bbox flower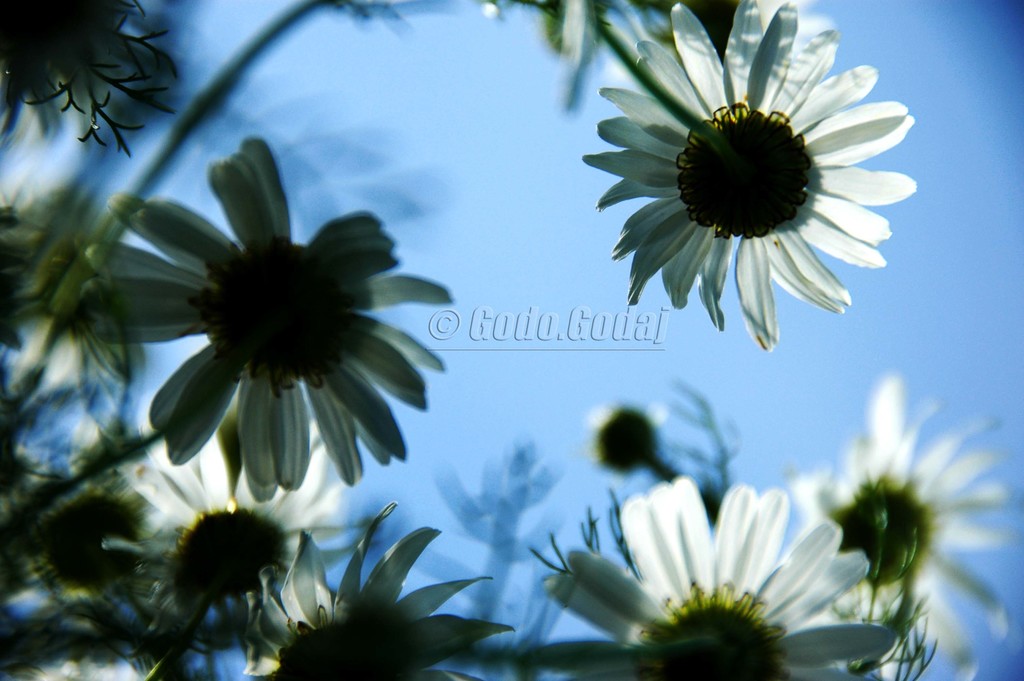
(247,498,517,680)
